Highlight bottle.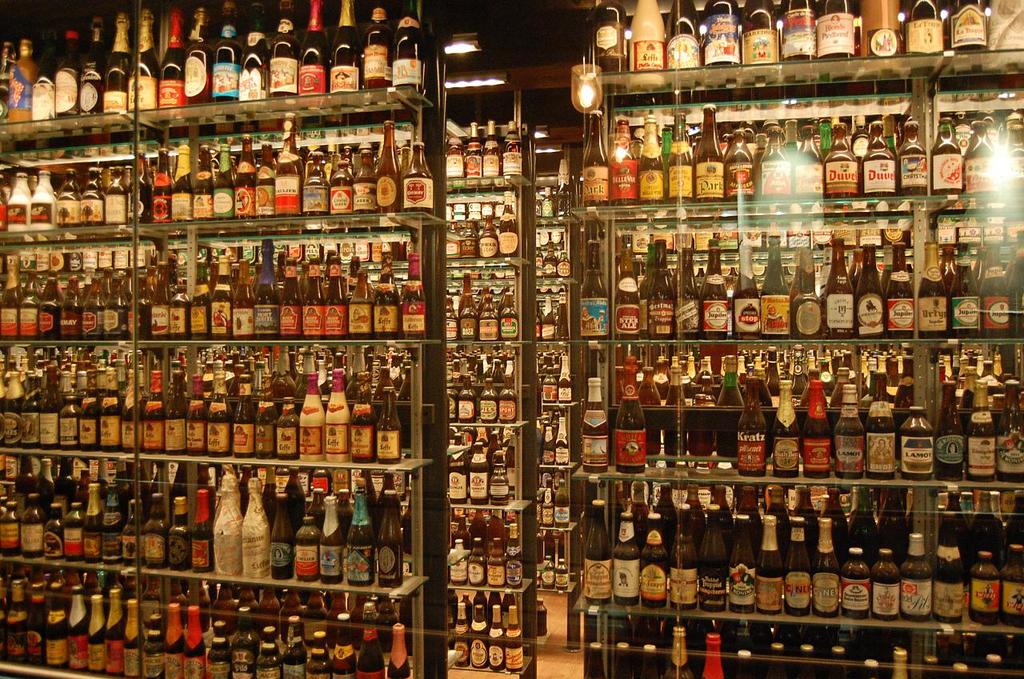
Highlighted region: BBox(35, 167, 56, 224).
